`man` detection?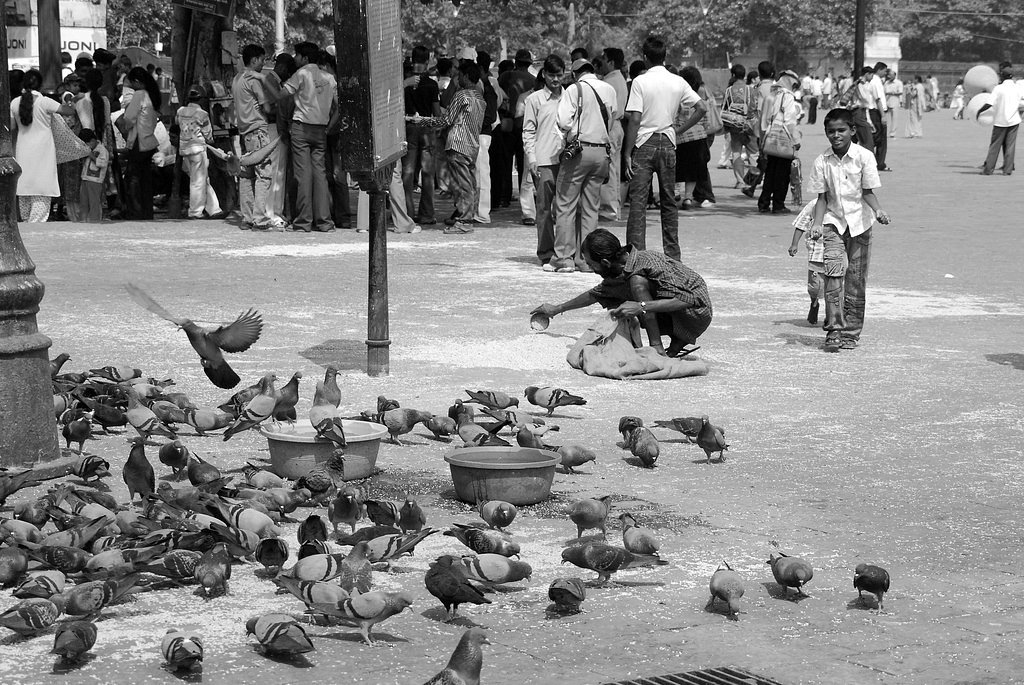
l=725, t=61, r=758, b=189
